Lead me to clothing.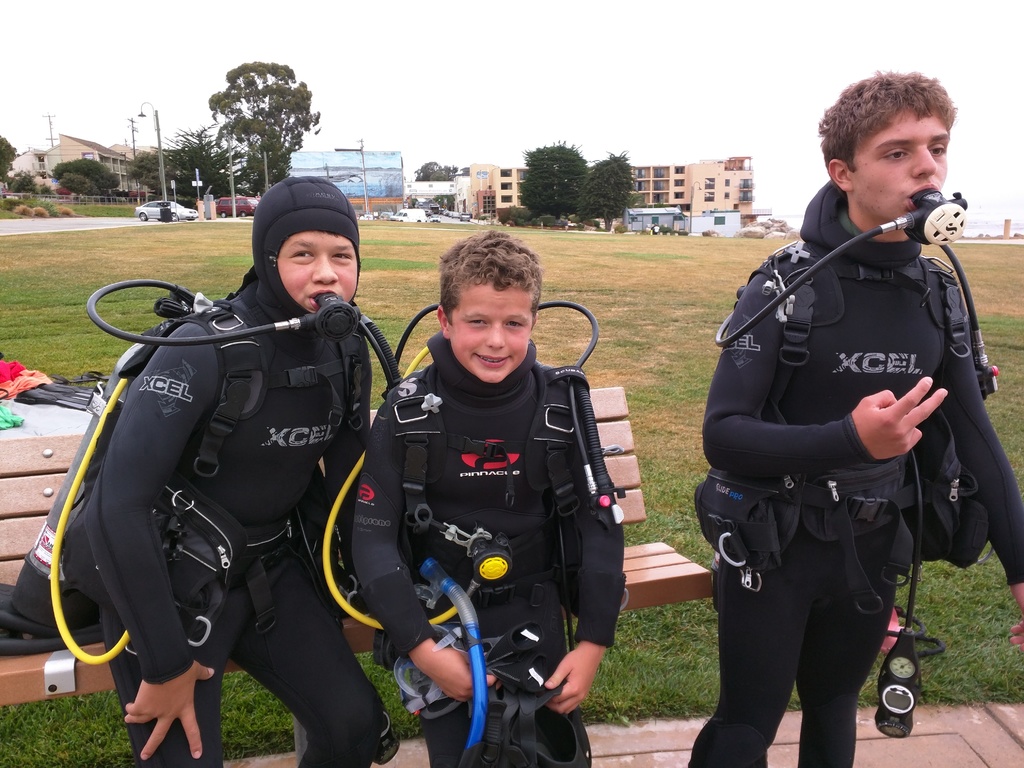
Lead to box=[62, 282, 394, 767].
